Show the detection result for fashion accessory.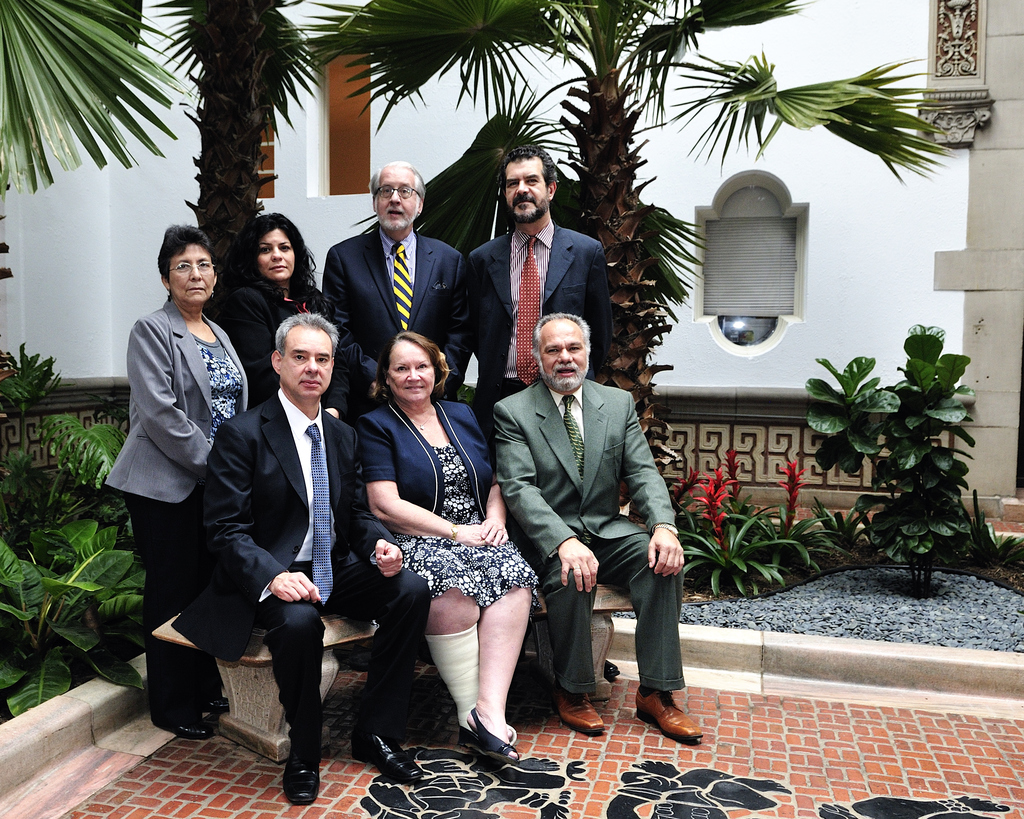
x1=349, y1=726, x2=423, y2=781.
